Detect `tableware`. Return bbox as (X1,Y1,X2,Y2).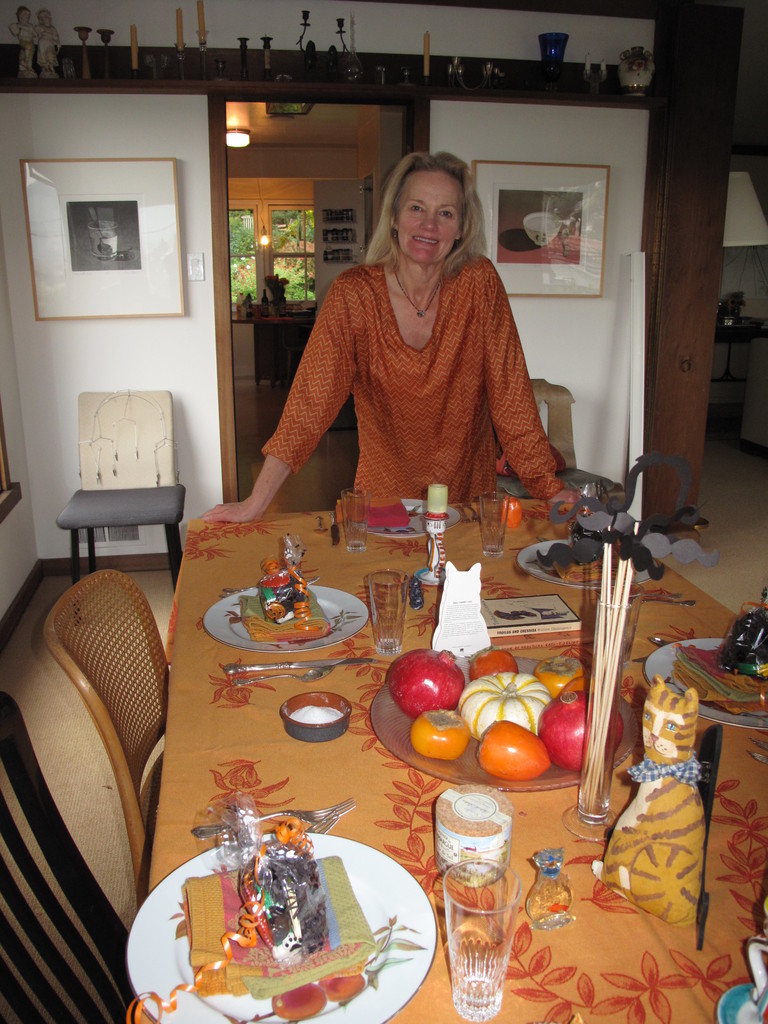
(221,577,319,593).
